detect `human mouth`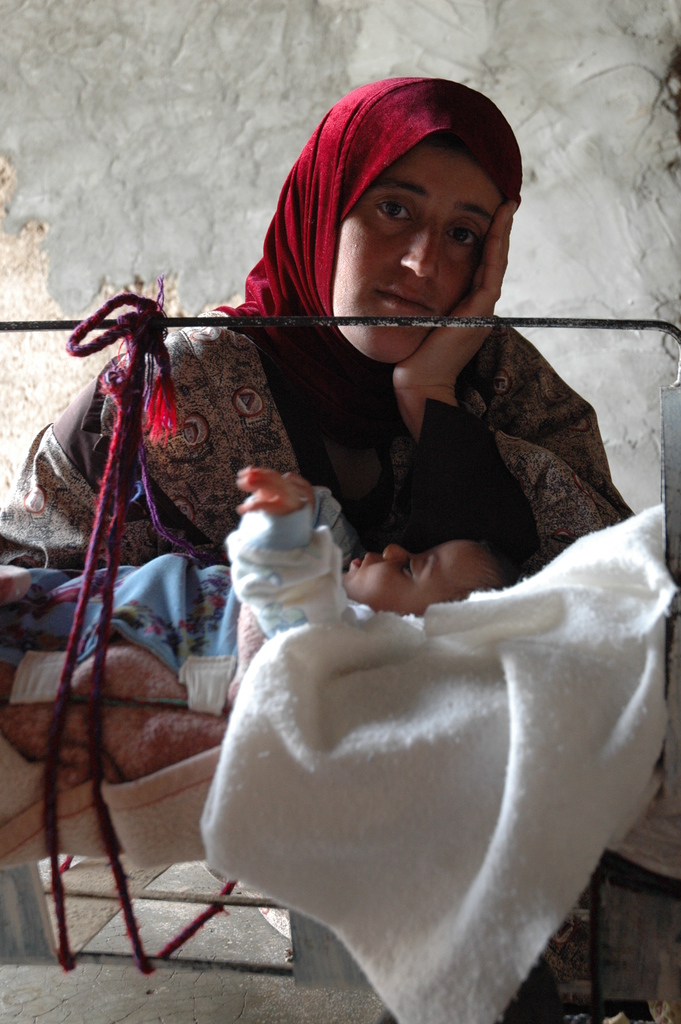
select_region(359, 276, 438, 332)
